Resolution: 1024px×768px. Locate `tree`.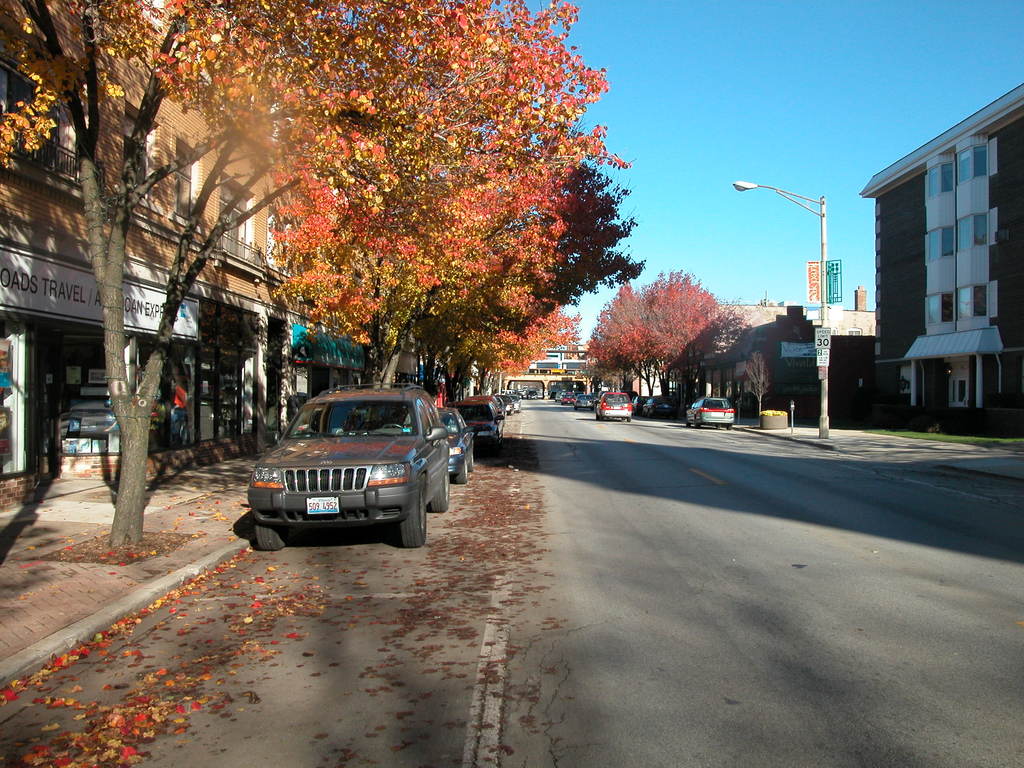
585, 286, 644, 389.
